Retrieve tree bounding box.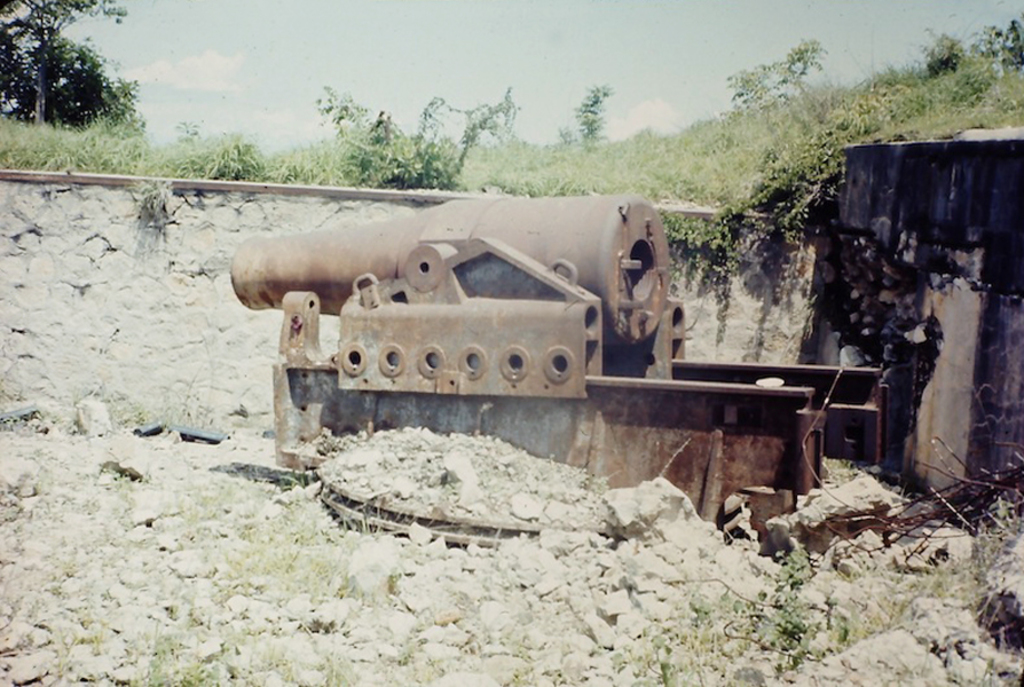
Bounding box: <bbox>572, 87, 611, 149</bbox>.
